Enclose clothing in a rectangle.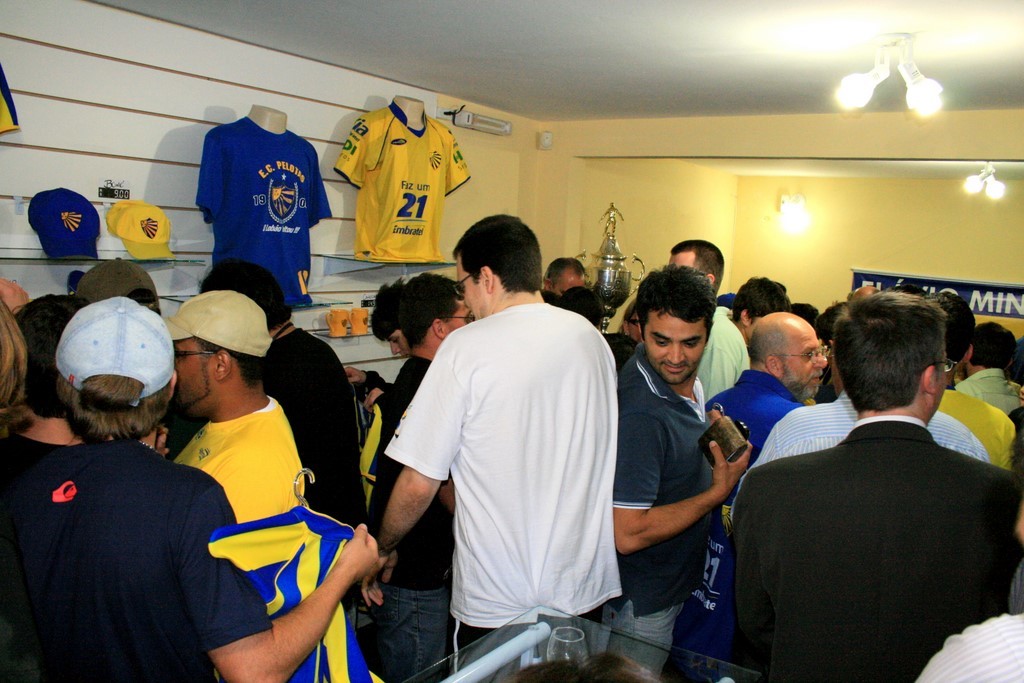
[918,596,1023,682].
